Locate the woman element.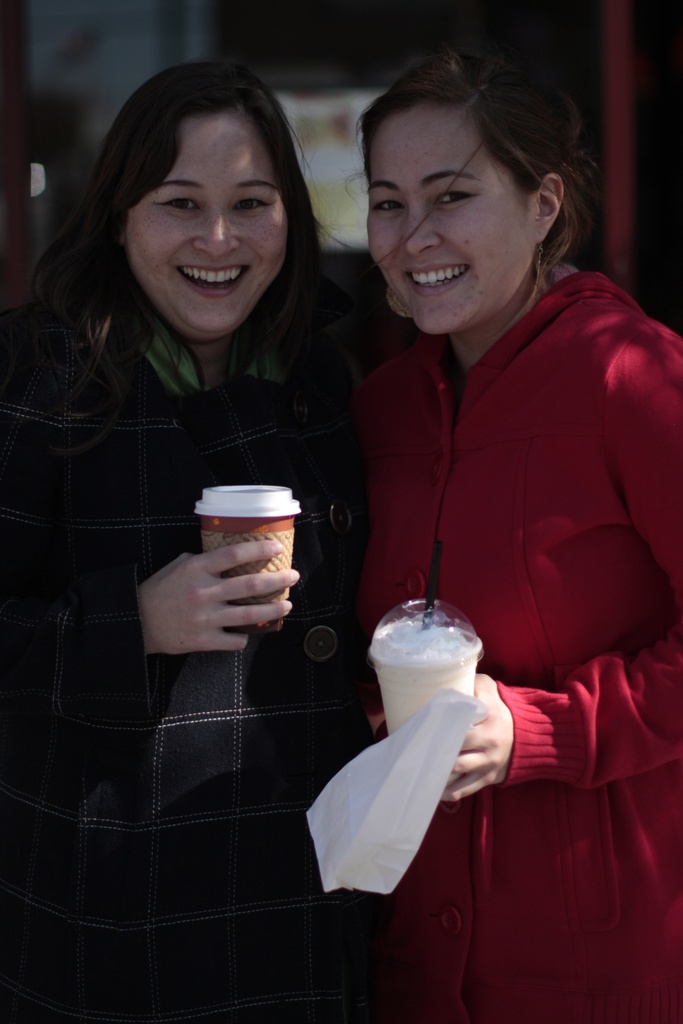
Element bbox: <bbox>0, 58, 378, 1023</bbox>.
